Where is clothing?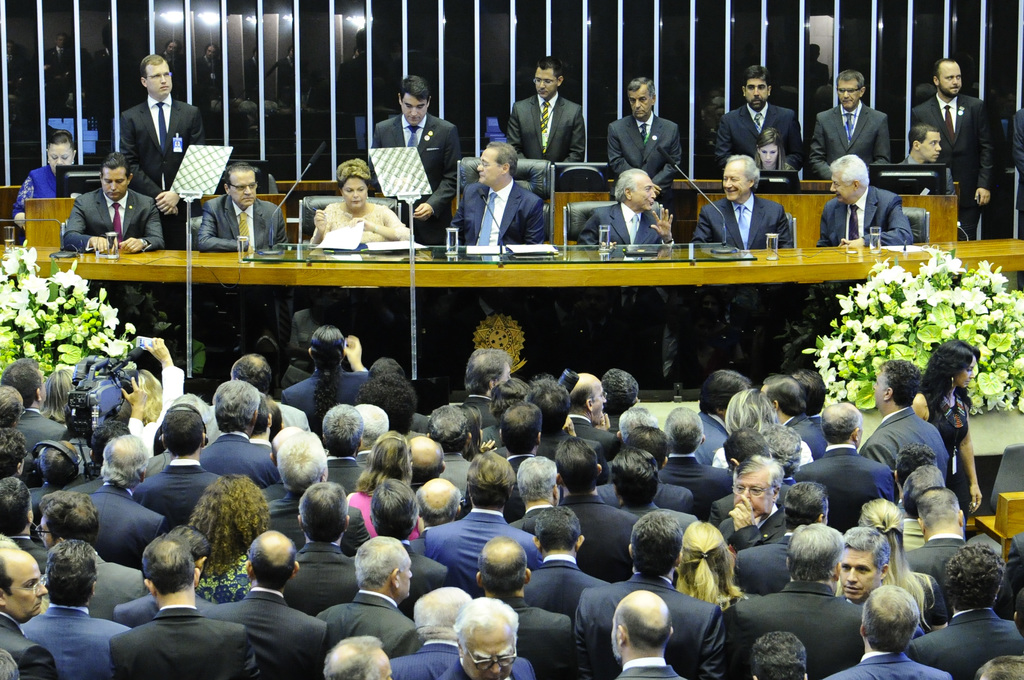
locate(9, 161, 59, 225).
